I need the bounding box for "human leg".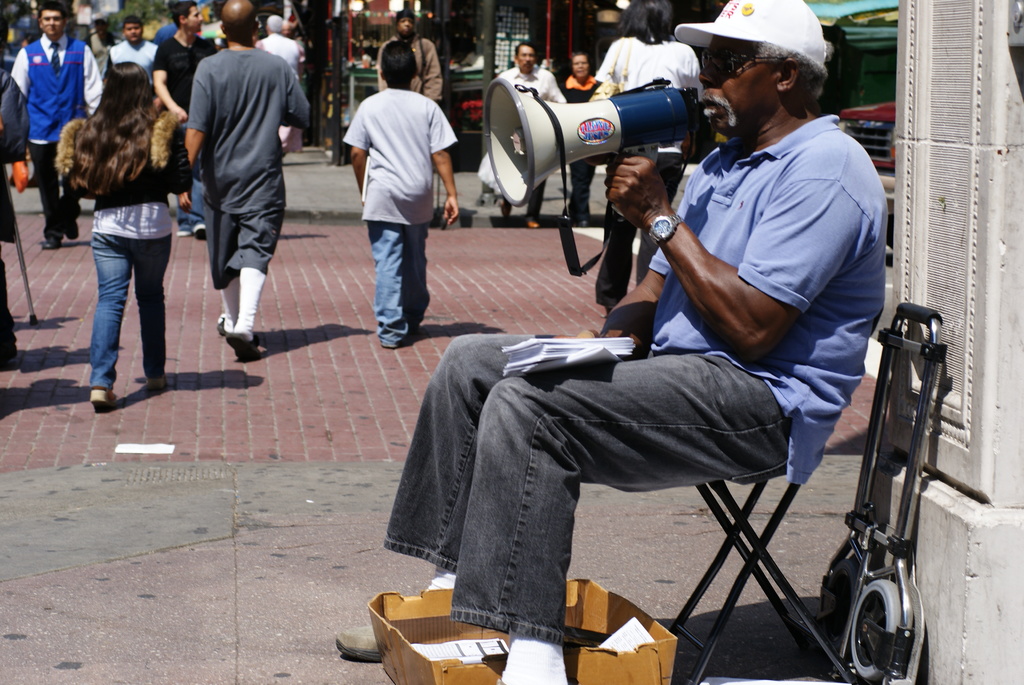
Here it is: select_region(211, 169, 241, 335).
